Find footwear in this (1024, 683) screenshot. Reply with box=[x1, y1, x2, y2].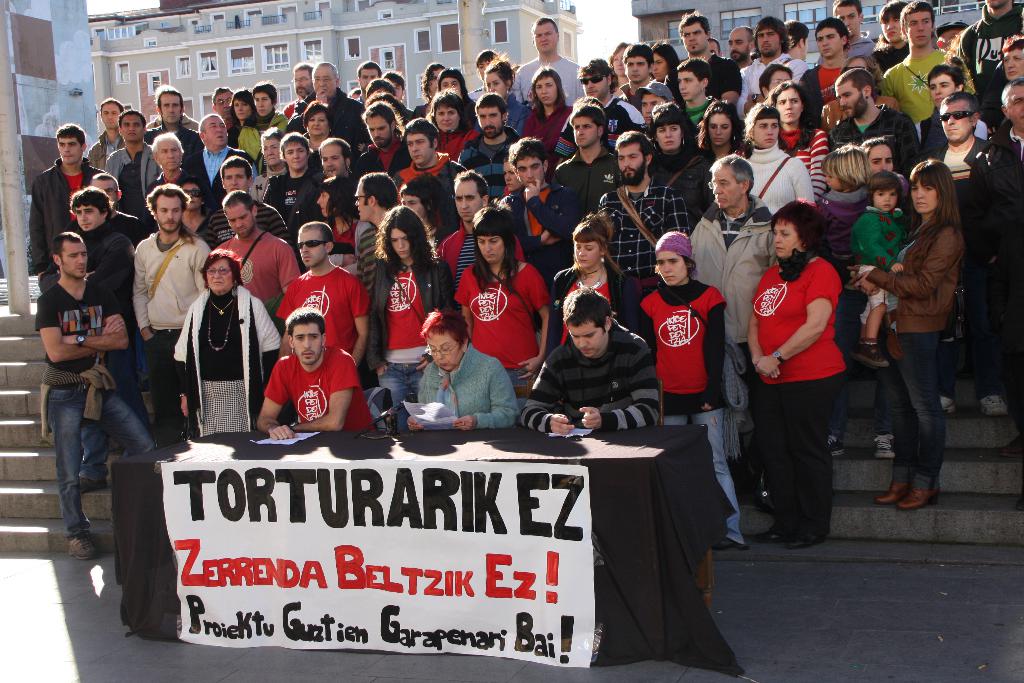
box=[829, 434, 845, 457].
